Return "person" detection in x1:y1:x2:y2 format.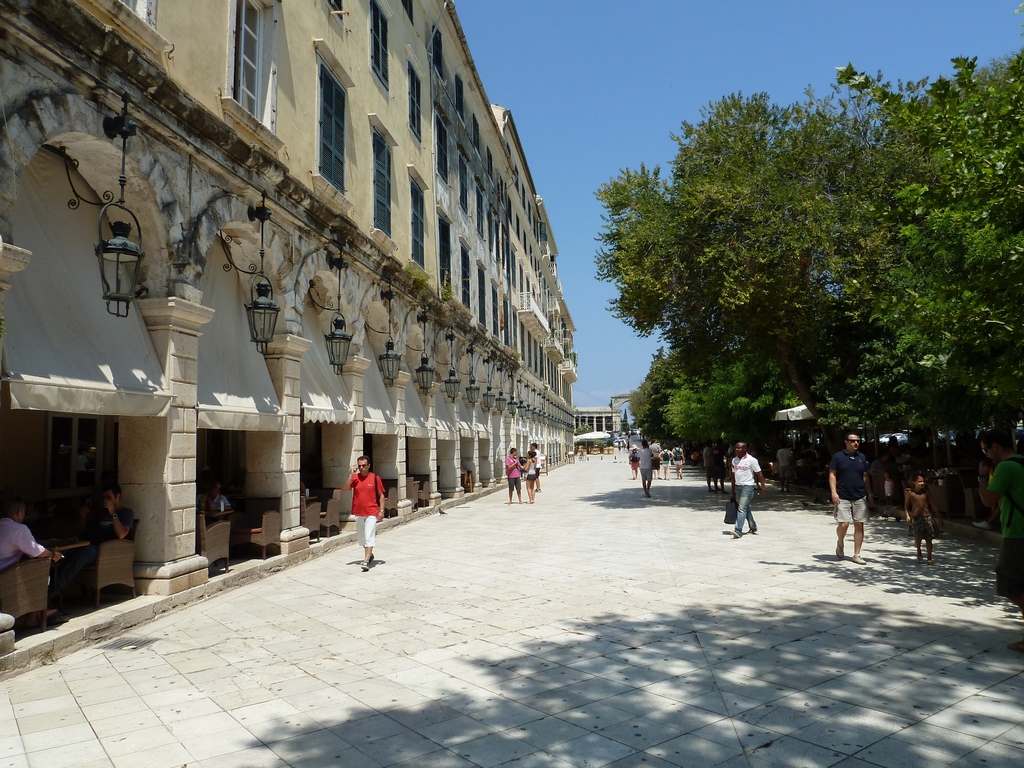
0:503:52:577.
